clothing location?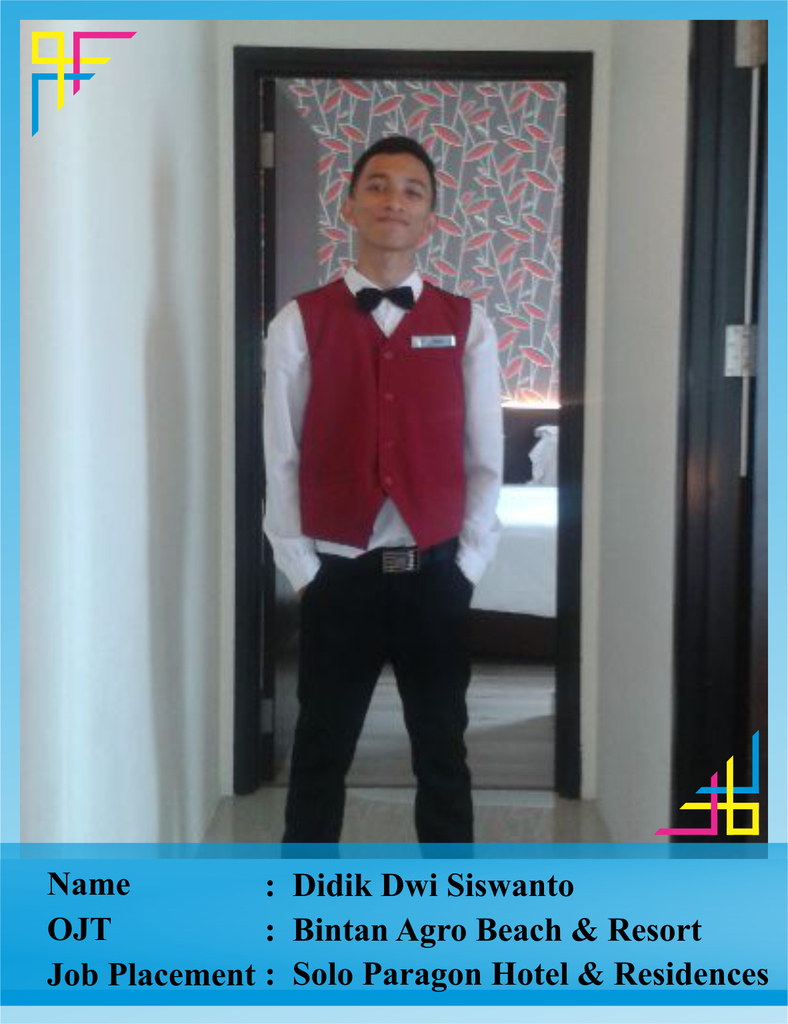
region(259, 261, 506, 865)
